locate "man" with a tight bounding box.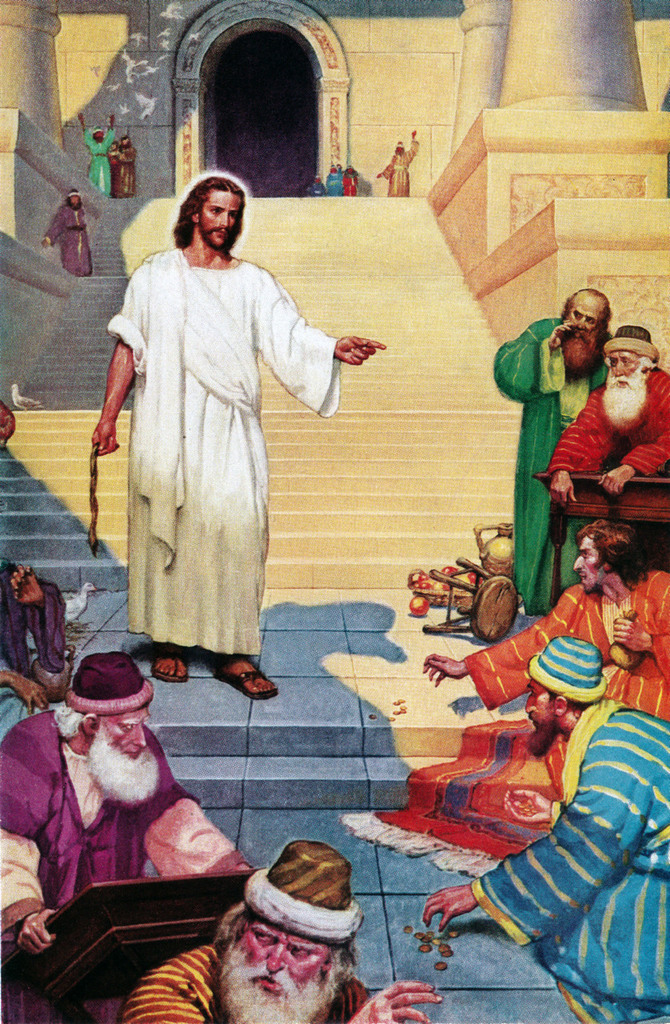
Rect(497, 284, 620, 612).
